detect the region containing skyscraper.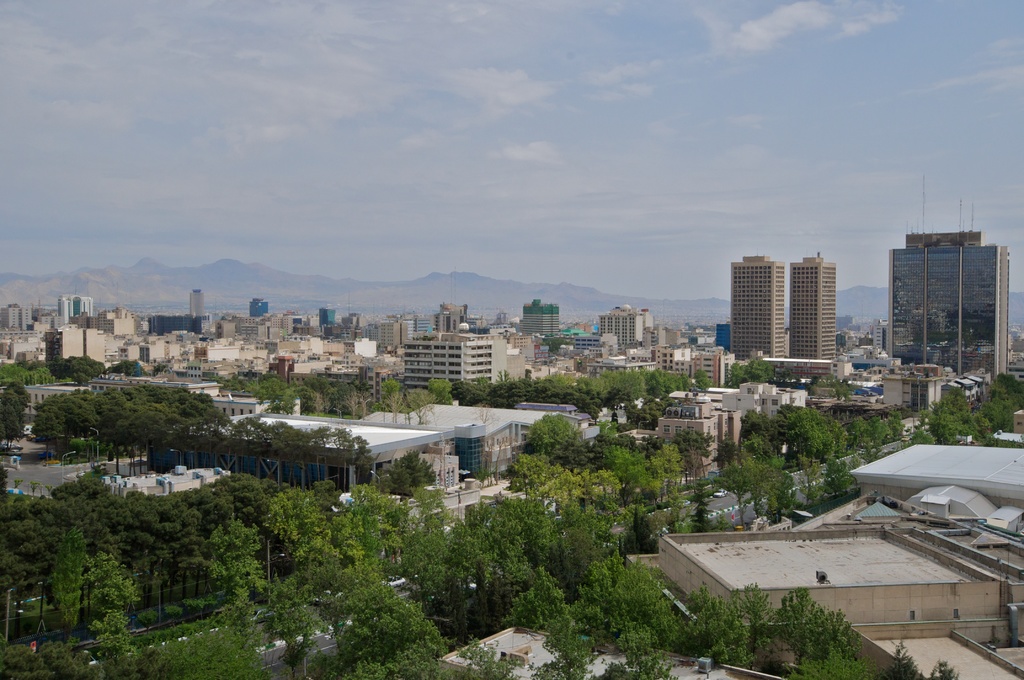
box(320, 308, 337, 325).
